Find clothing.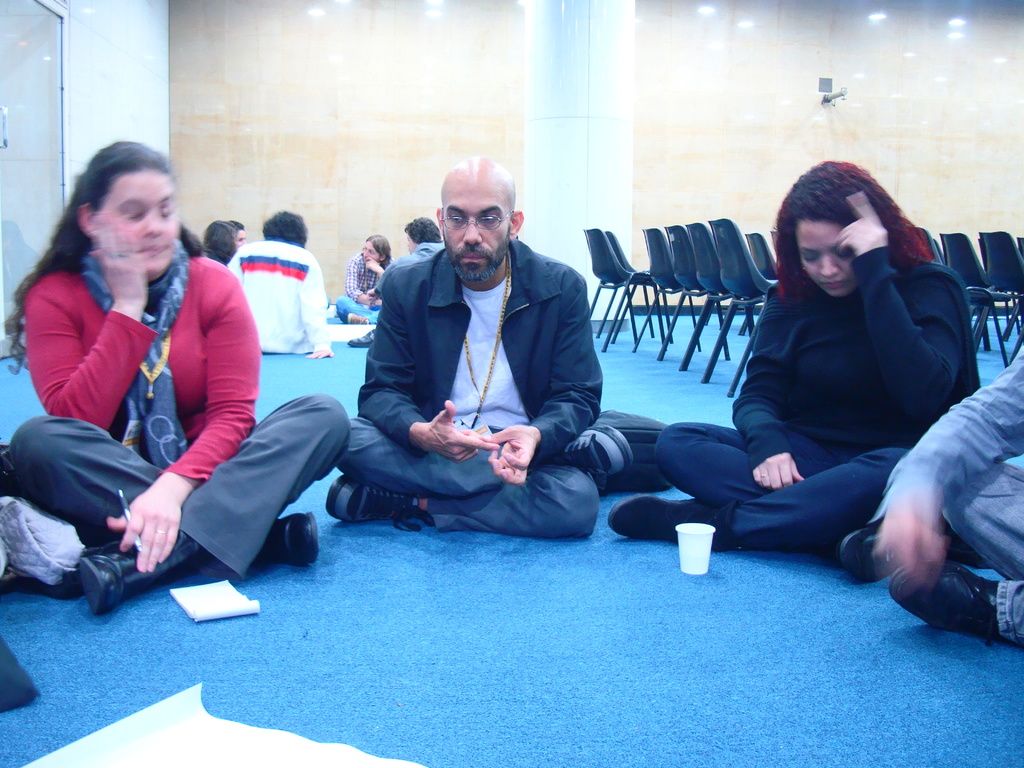
Rect(374, 240, 444, 290).
